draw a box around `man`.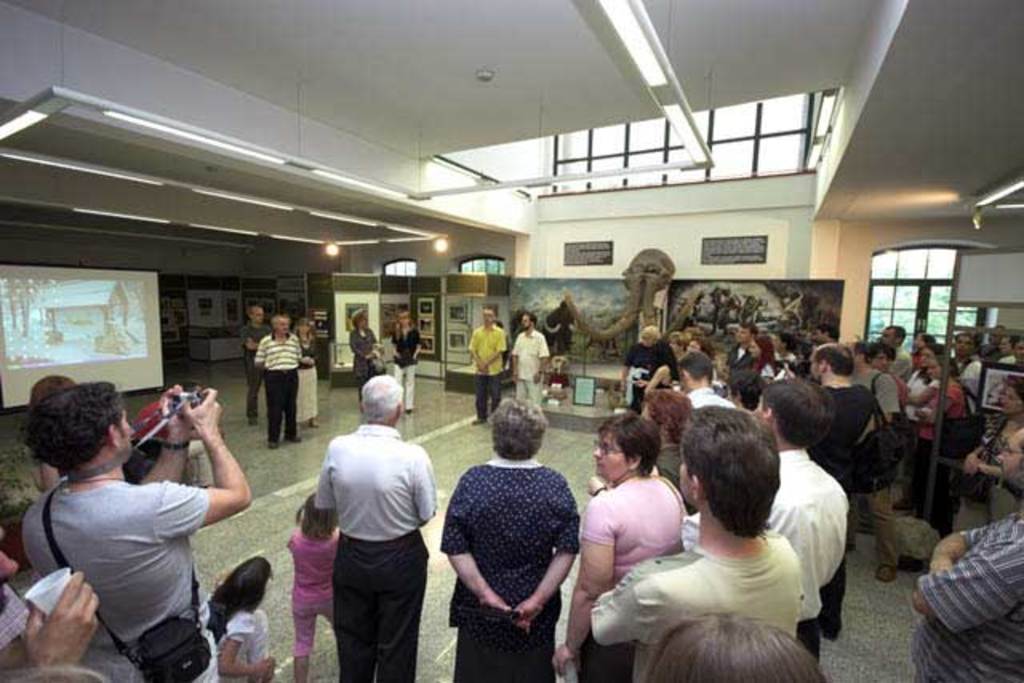
detection(680, 376, 853, 667).
